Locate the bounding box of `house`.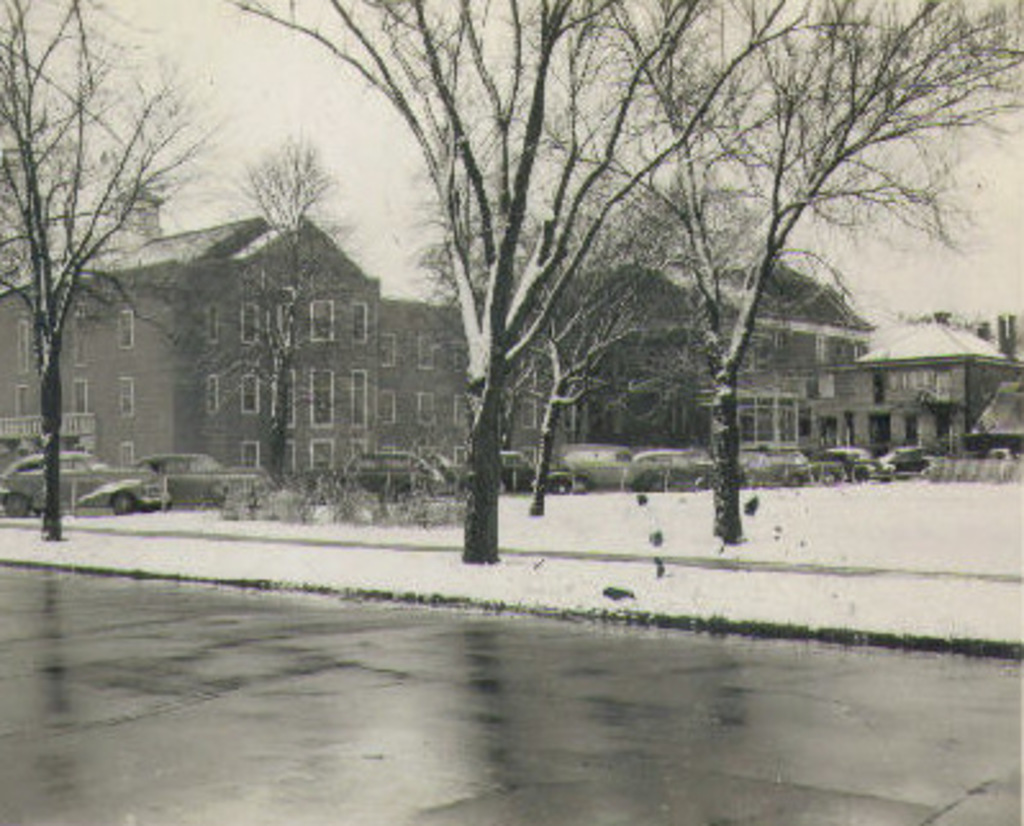
Bounding box: [left=480, top=259, right=1019, bottom=485].
